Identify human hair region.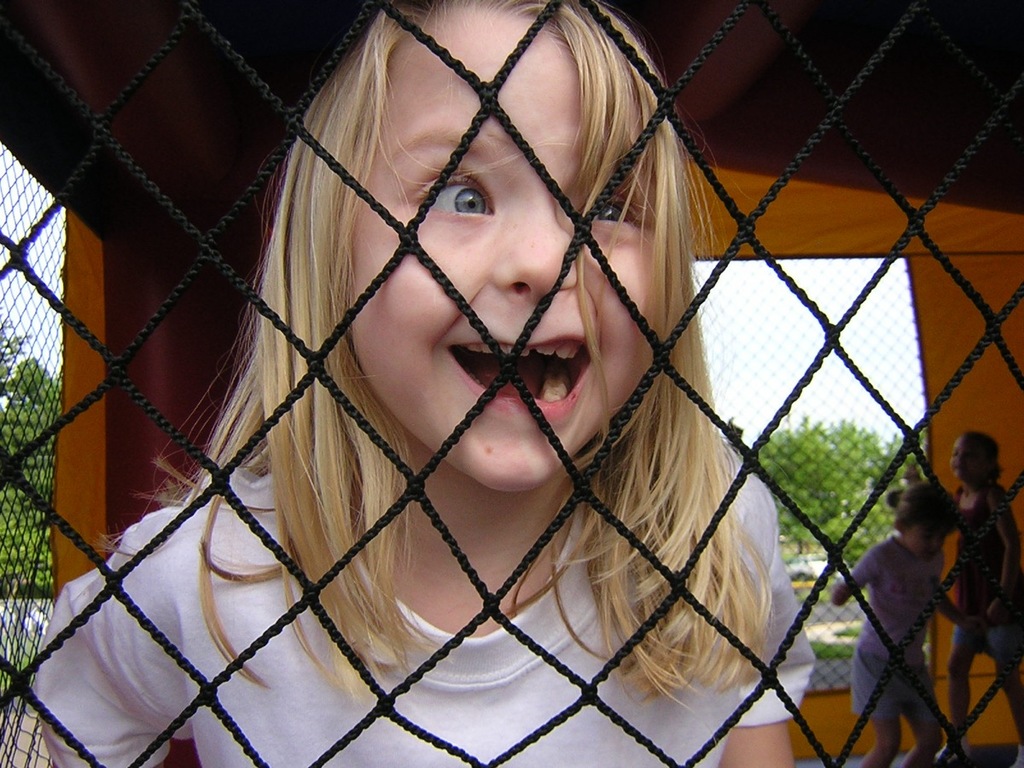
Region: <box>137,0,772,719</box>.
